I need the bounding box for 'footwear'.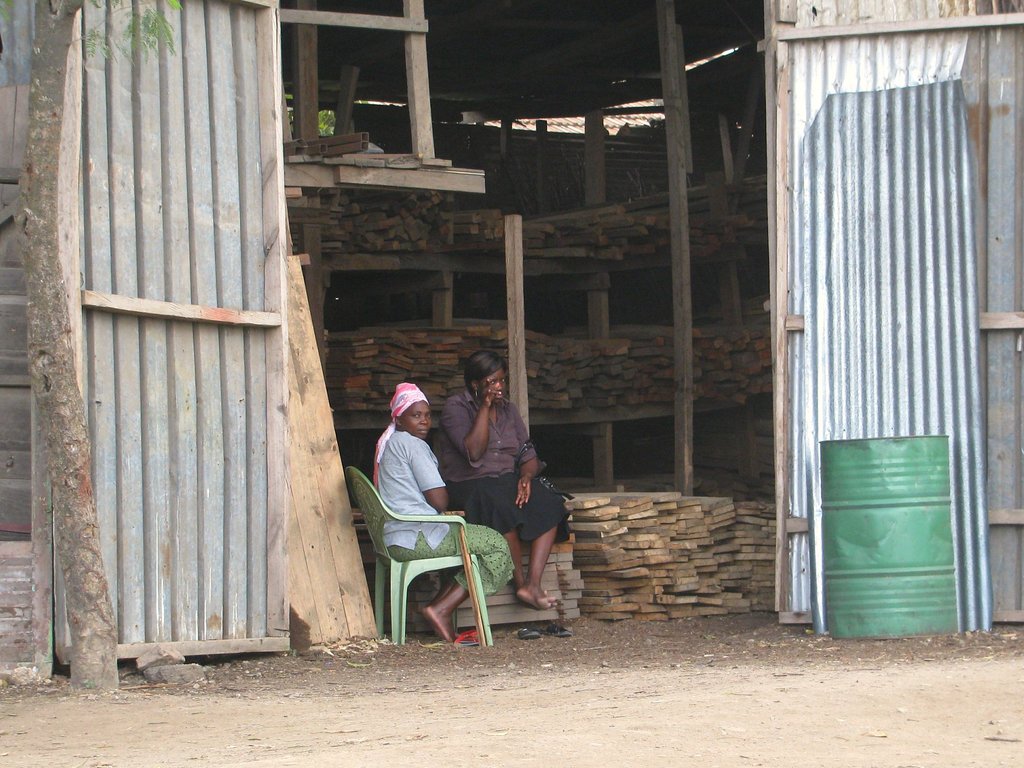
Here it is: <region>455, 631, 481, 644</region>.
